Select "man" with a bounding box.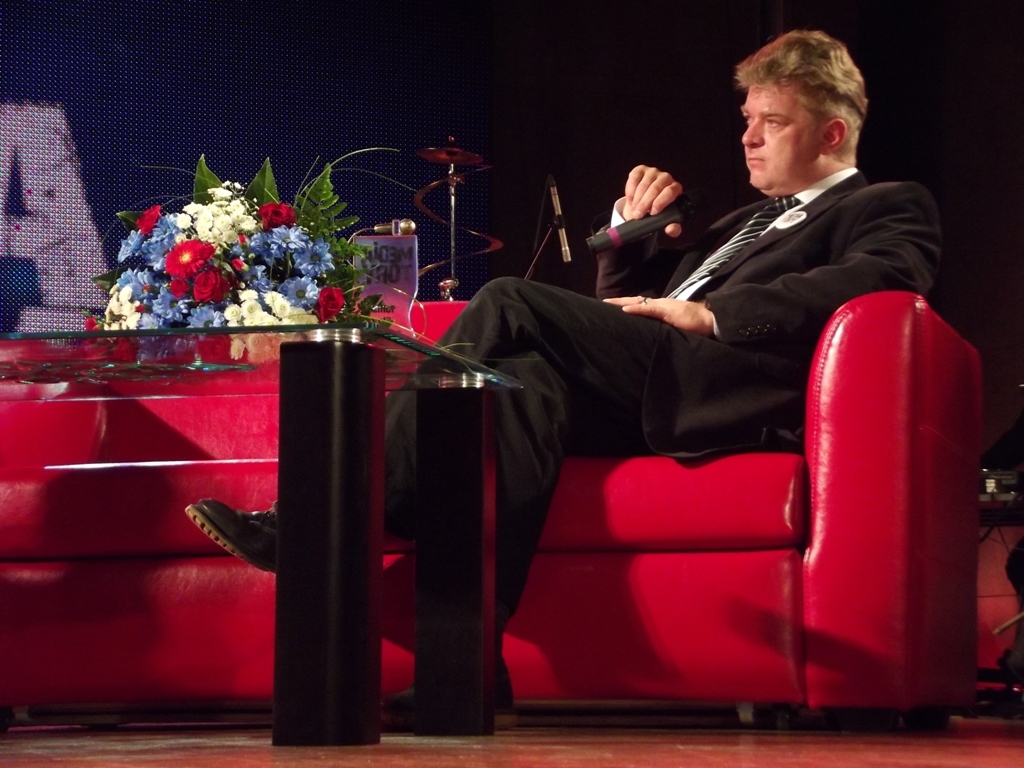
(185,25,946,729).
